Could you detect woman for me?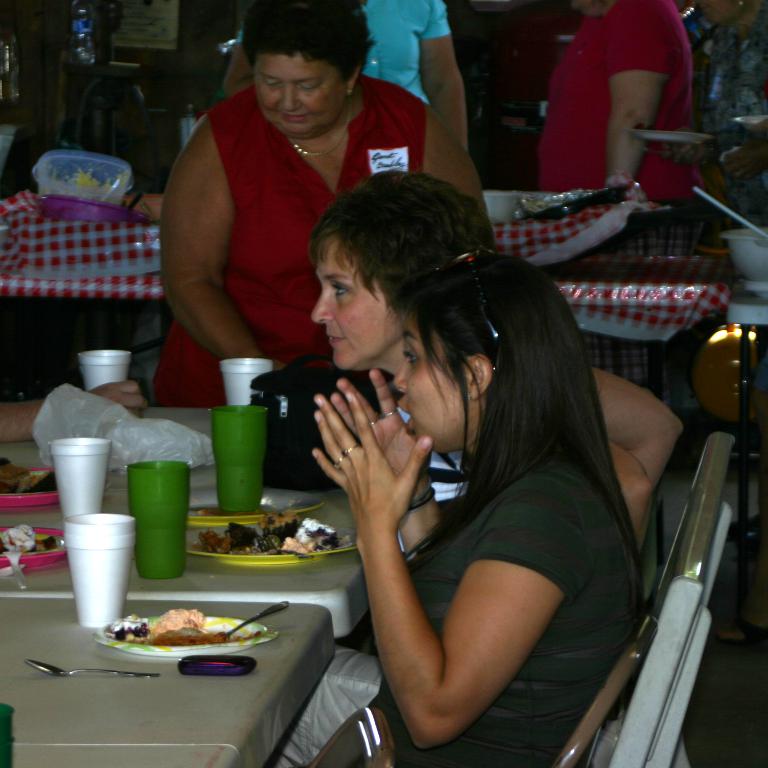
Detection result: bbox=(249, 244, 654, 767).
